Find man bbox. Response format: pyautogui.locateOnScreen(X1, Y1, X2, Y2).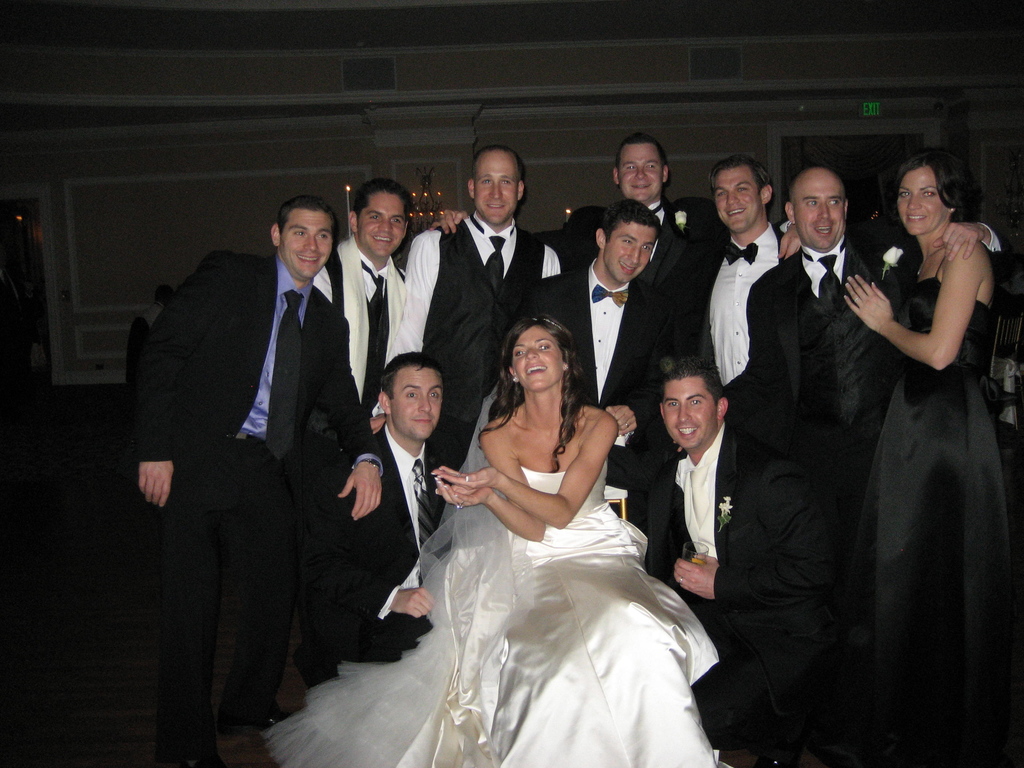
pyautogui.locateOnScreen(721, 152, 887, 693).
